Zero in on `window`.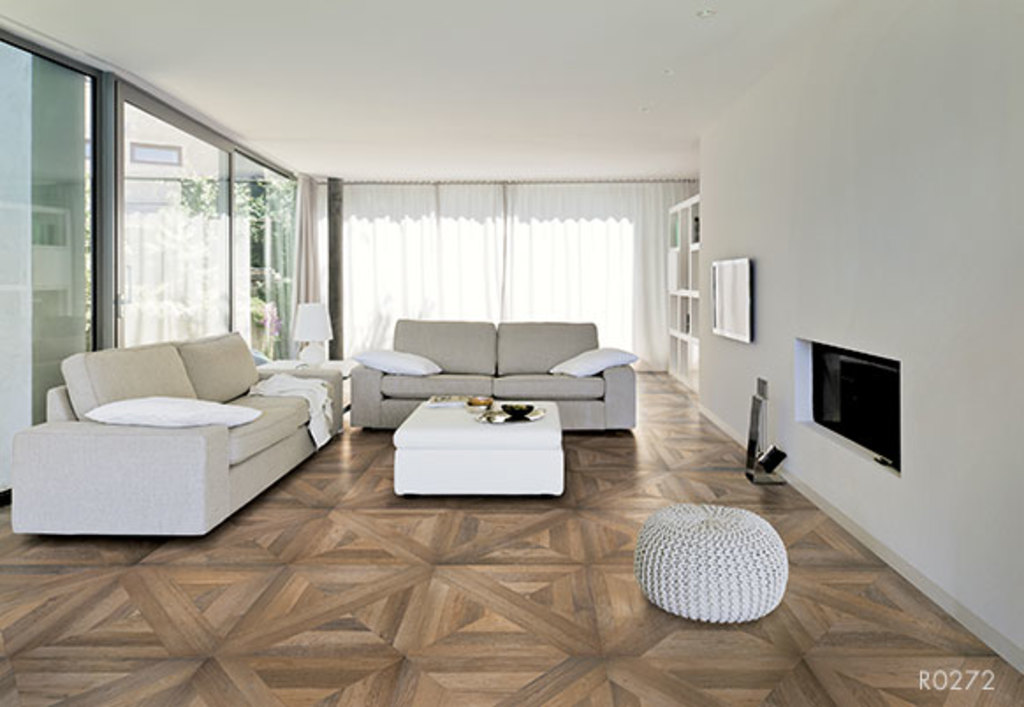
Zeroed in: region(16, 42, 114, 361).
